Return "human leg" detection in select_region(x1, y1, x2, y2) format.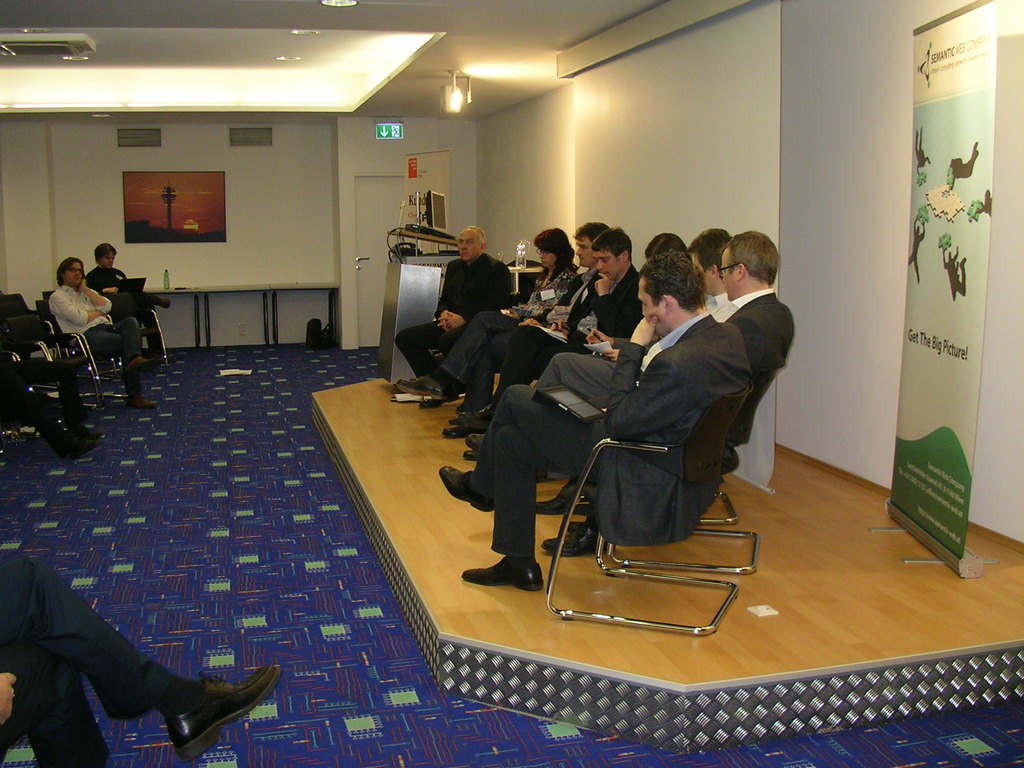
select_region(396, 329, 451, 388).
